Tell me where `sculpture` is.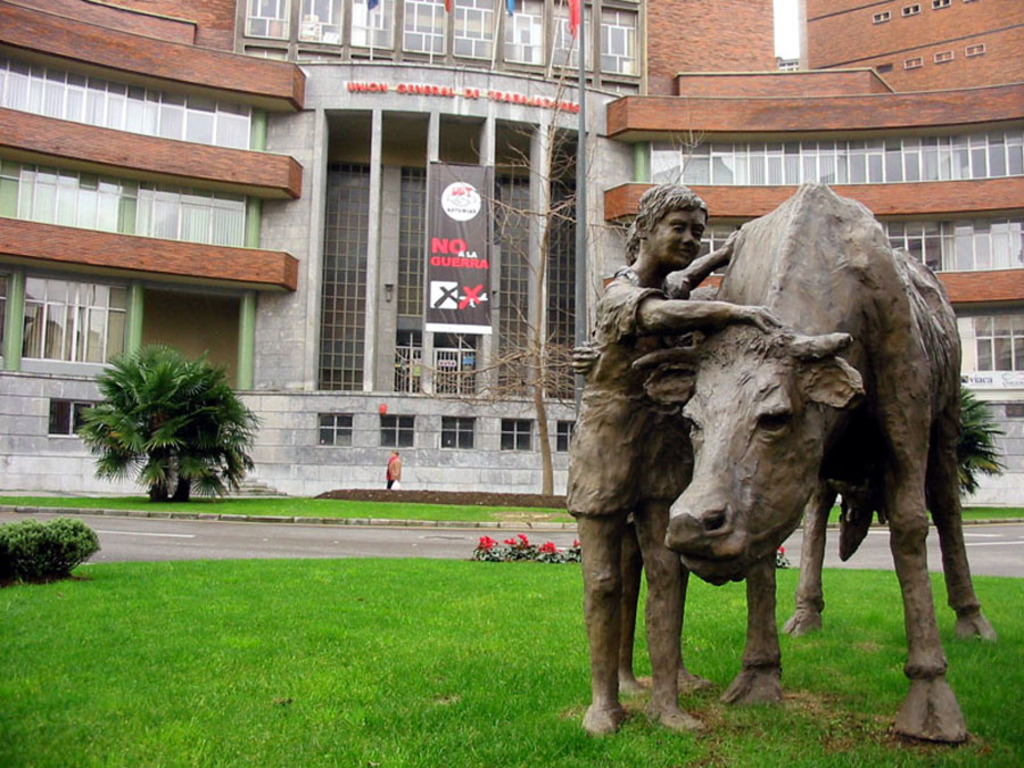
`sculpture` is at (547, 172, 993, 736).
